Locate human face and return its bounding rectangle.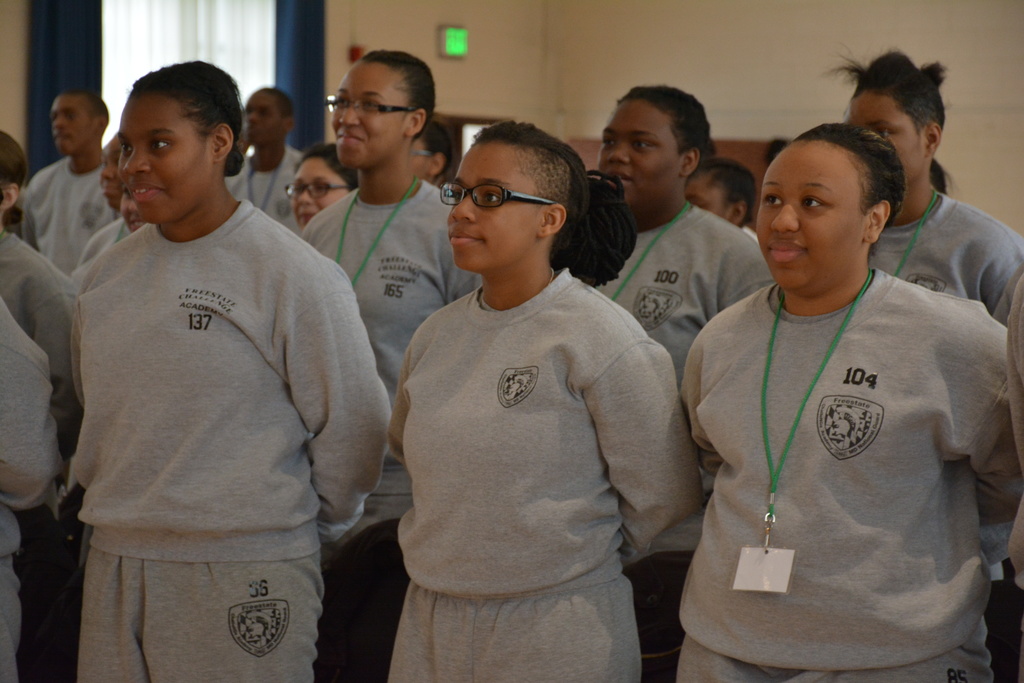
684 182 731 222.
